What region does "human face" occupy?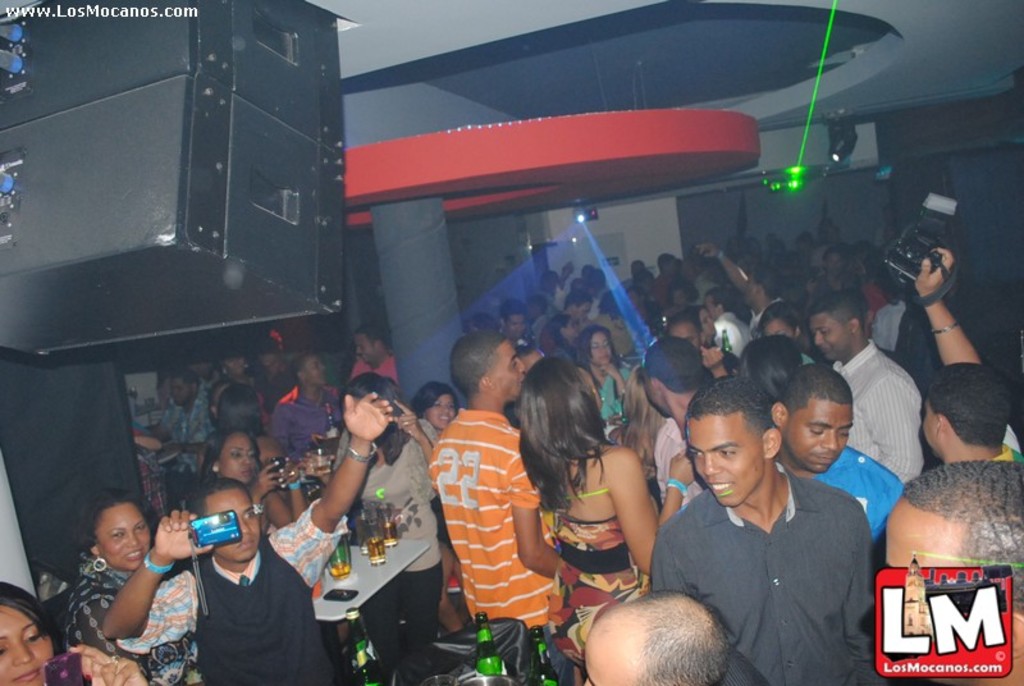
{"x1": 93, "y1": 499, "x2": 151, "y2": 570}.
